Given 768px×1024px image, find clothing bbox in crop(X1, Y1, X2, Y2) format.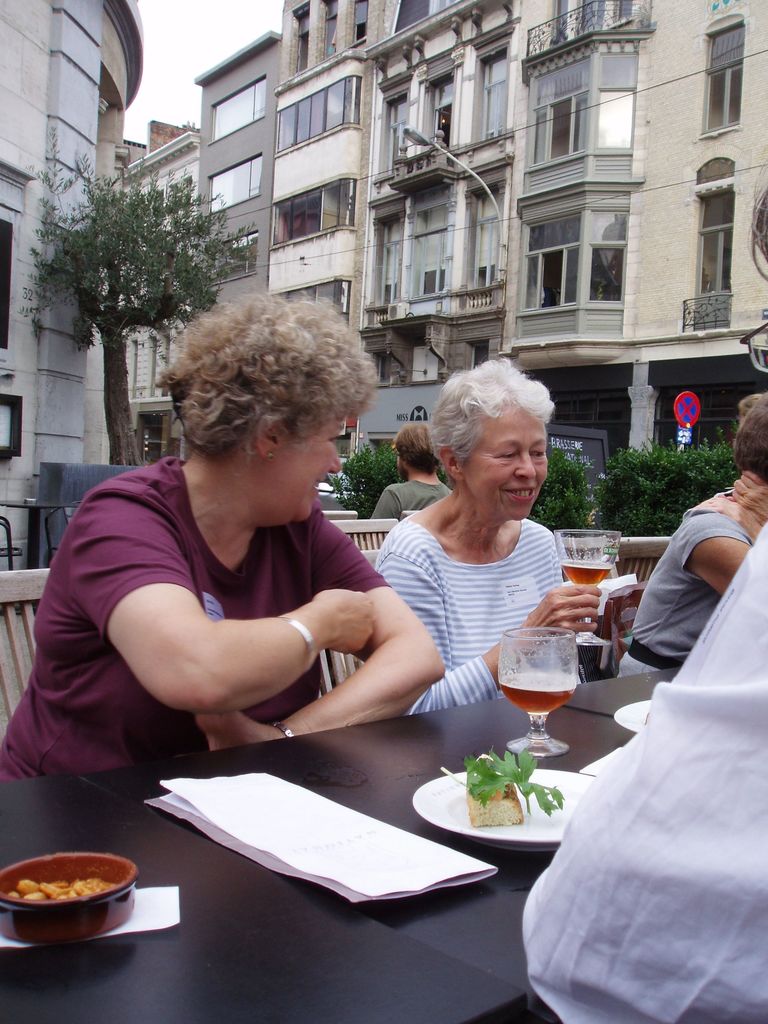
crop(372, 477, 447, 515).
